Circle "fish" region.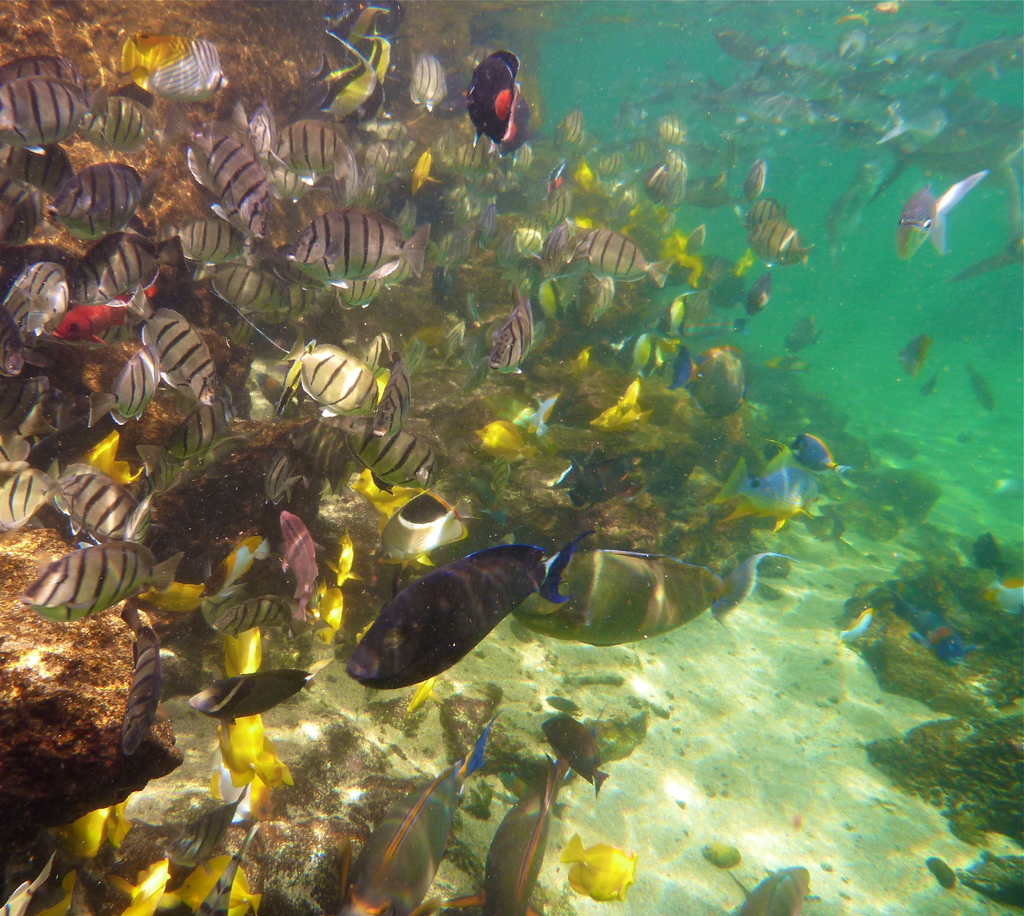
Region: BBox(351, 525, 678, 705).
